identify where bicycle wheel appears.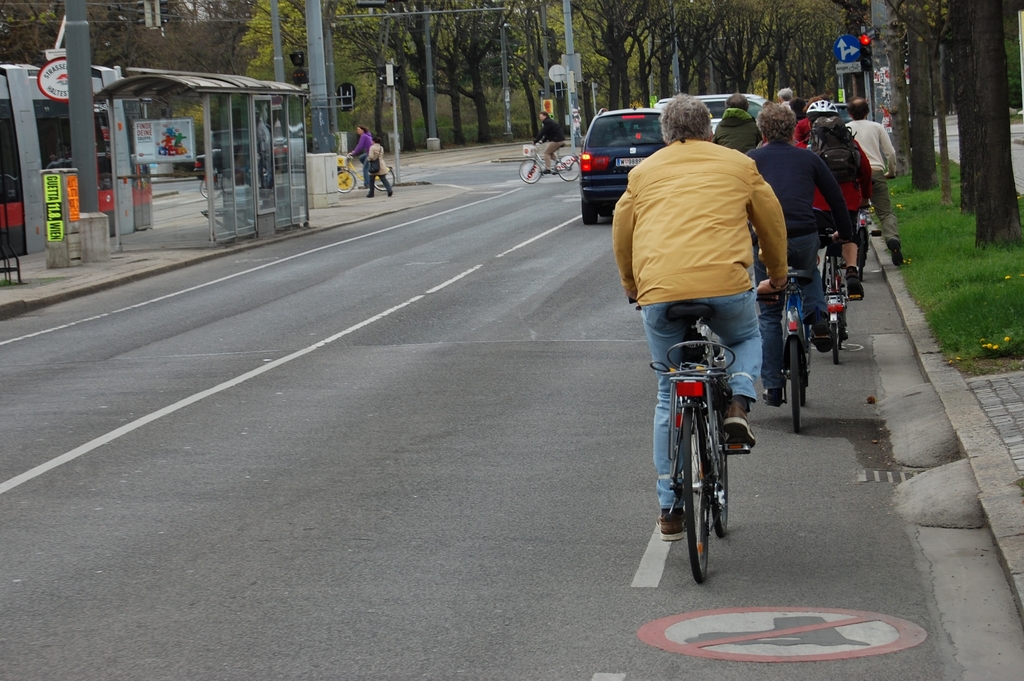
Appears at [x1=710, y1=404, x2=726, y2=534].
